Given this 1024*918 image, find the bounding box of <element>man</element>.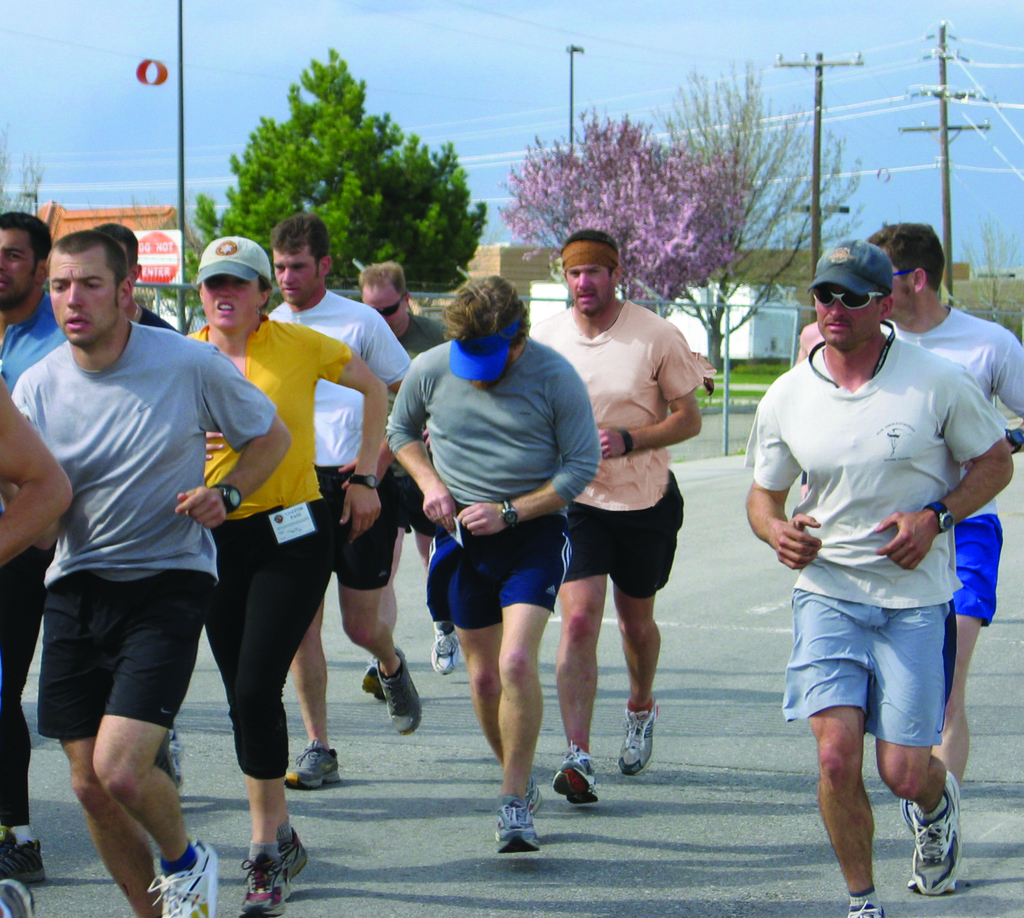
[x1=0, y1=379, x2=71, y2=917].
